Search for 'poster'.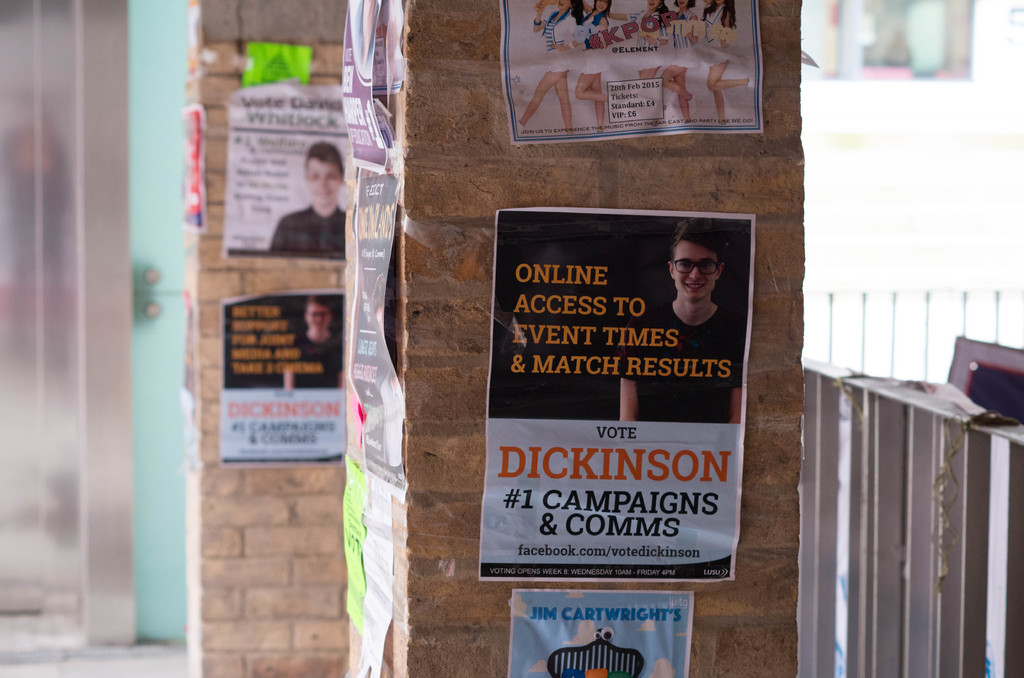
Found at BBox(509, 590, 696, 677).
